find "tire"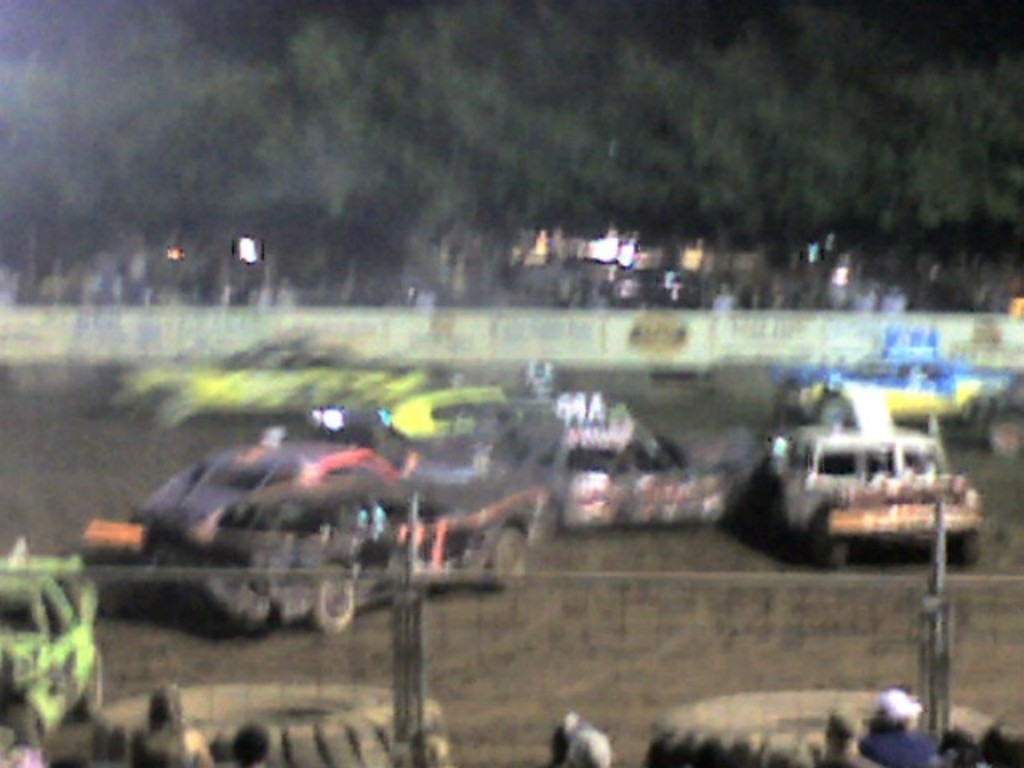
[left=94, top=683, right=453, bottom=766]
